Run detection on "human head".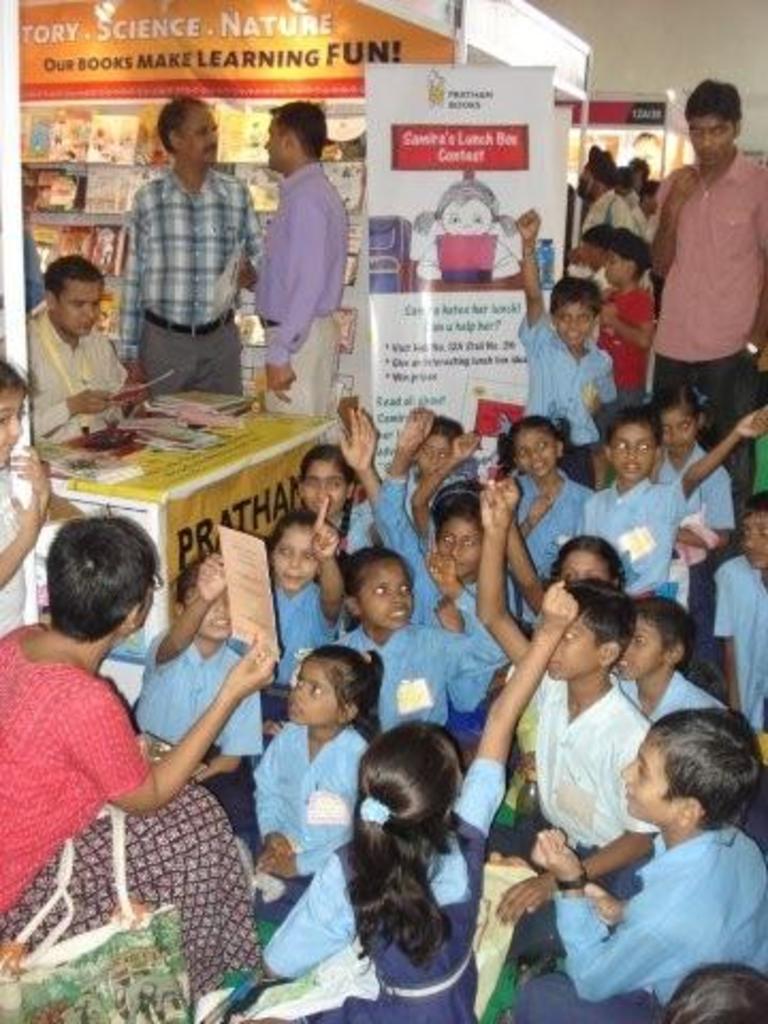
Result: crop(546, 580, 634, 687).
